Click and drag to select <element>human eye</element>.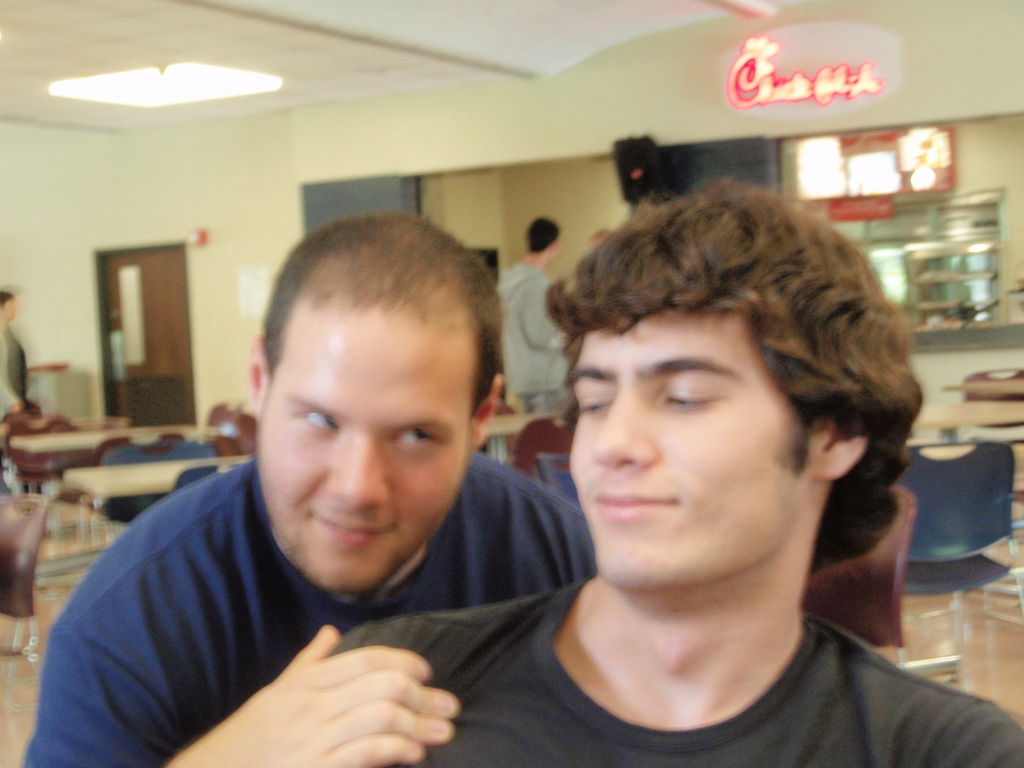
Selection: [x1=664, y1=380, x2=729, y2=414].
